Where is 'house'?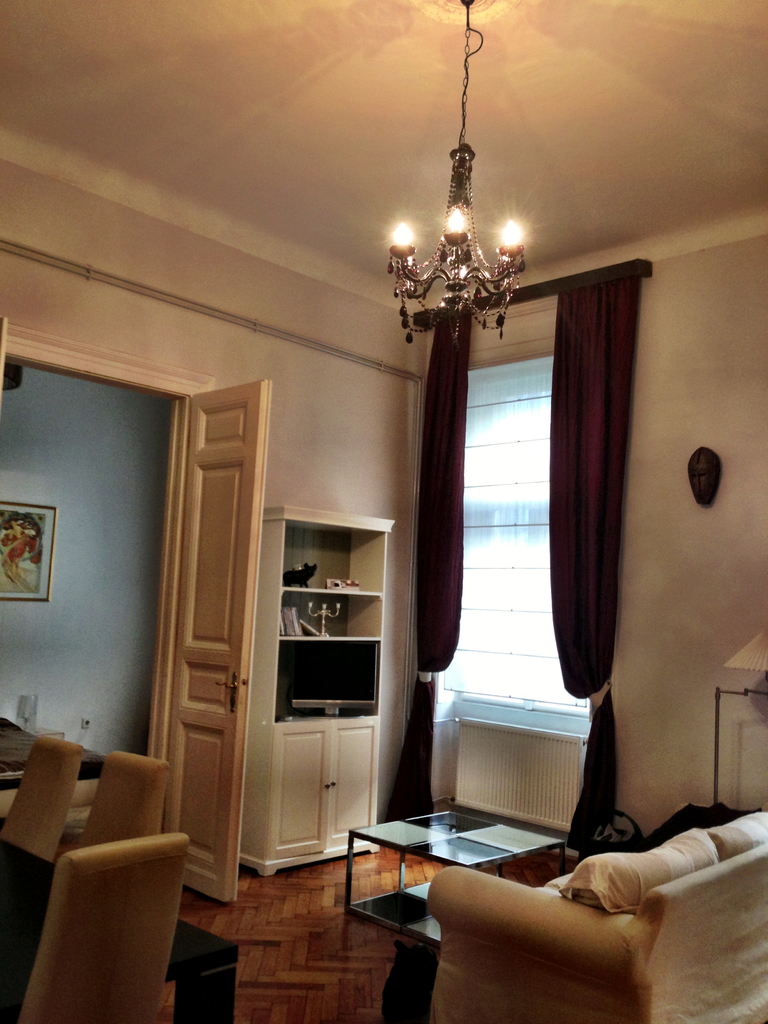
(25,81,700,1023).
